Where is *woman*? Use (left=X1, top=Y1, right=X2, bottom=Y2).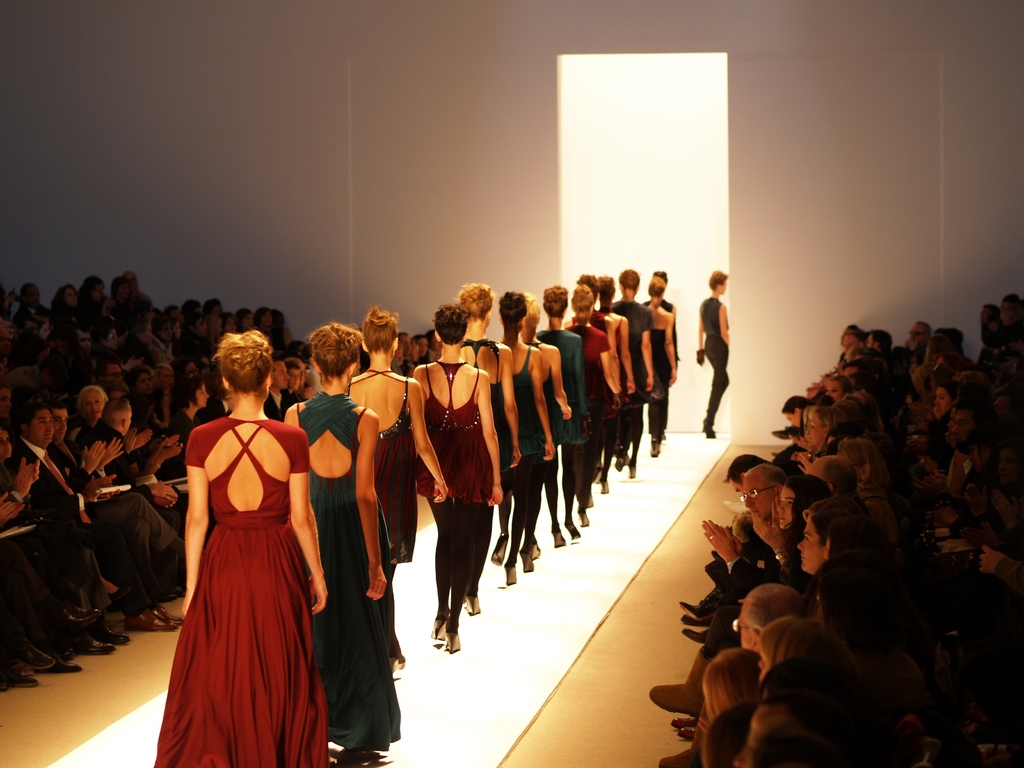
(left=928, top=380, right=958, bottom=420).
